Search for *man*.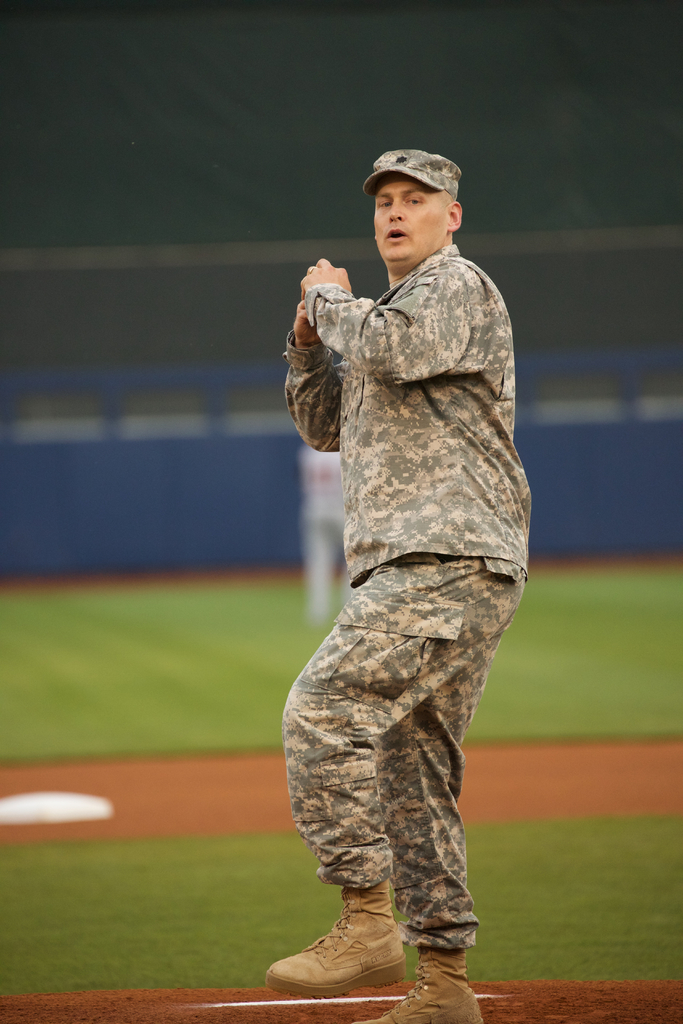
Found at [245, 109, 552, 988].
